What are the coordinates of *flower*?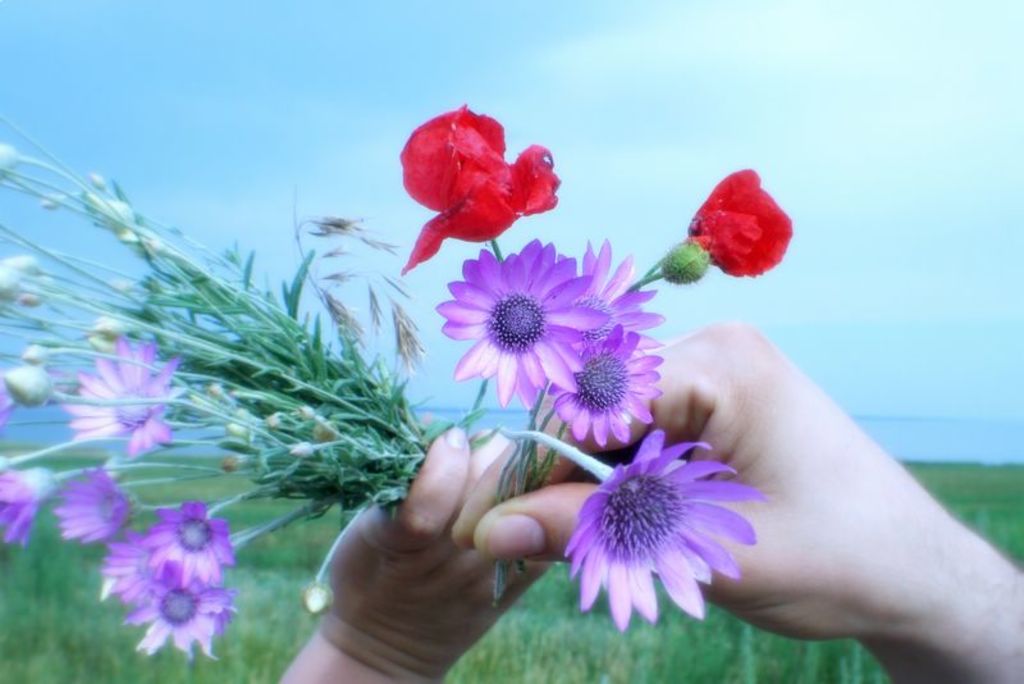
rect(50, 465, 140, 543).
